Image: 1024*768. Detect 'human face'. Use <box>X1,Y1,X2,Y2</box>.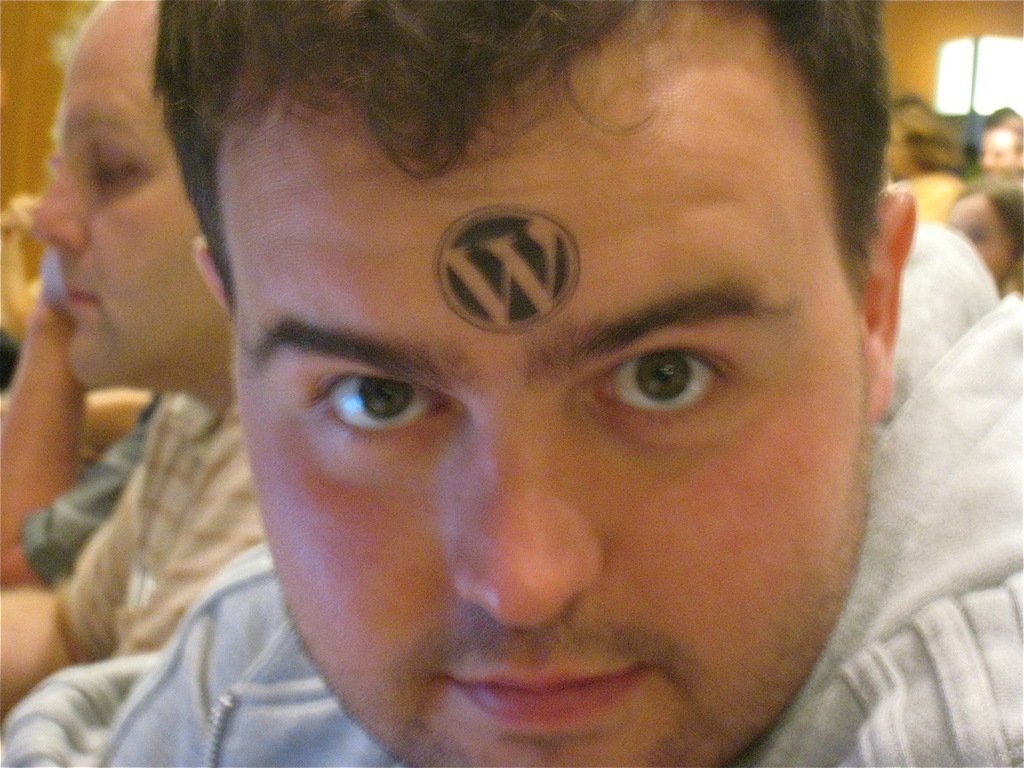
<box>981,126,1015,173</box>.
